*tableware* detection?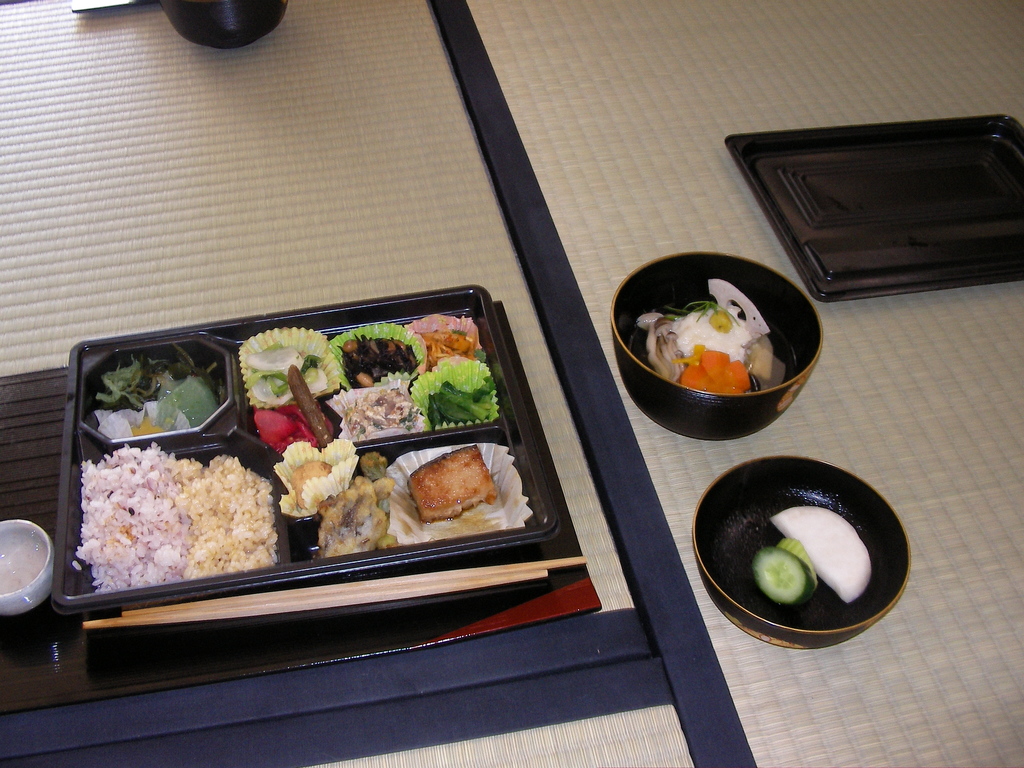
(left=613, top=262, right=835, bottom=452)
